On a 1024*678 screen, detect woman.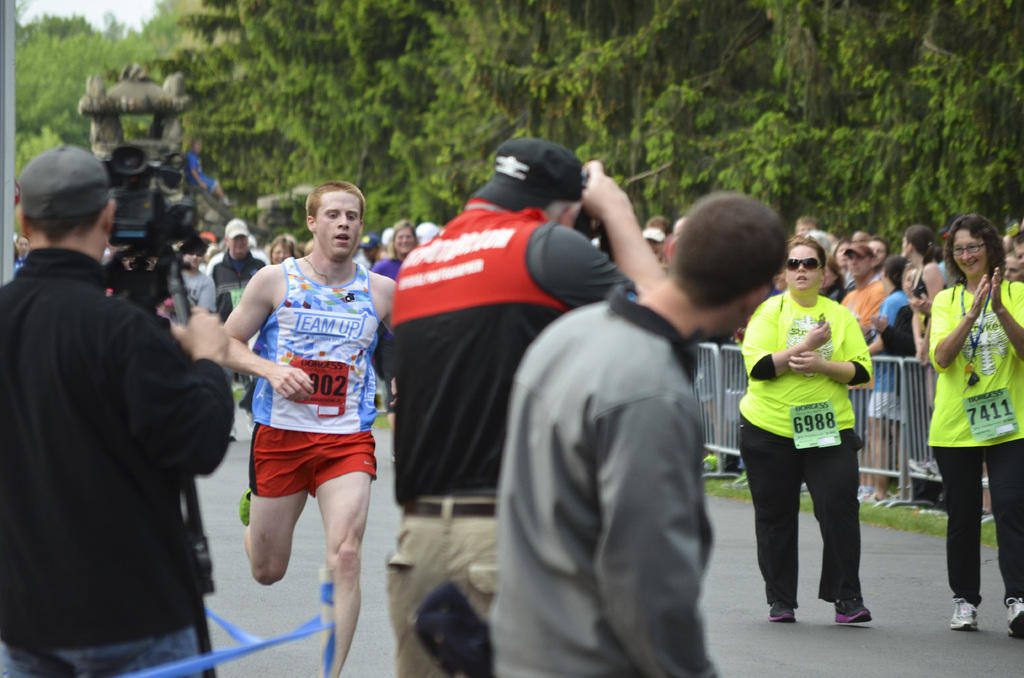
[901,223,945,363].
